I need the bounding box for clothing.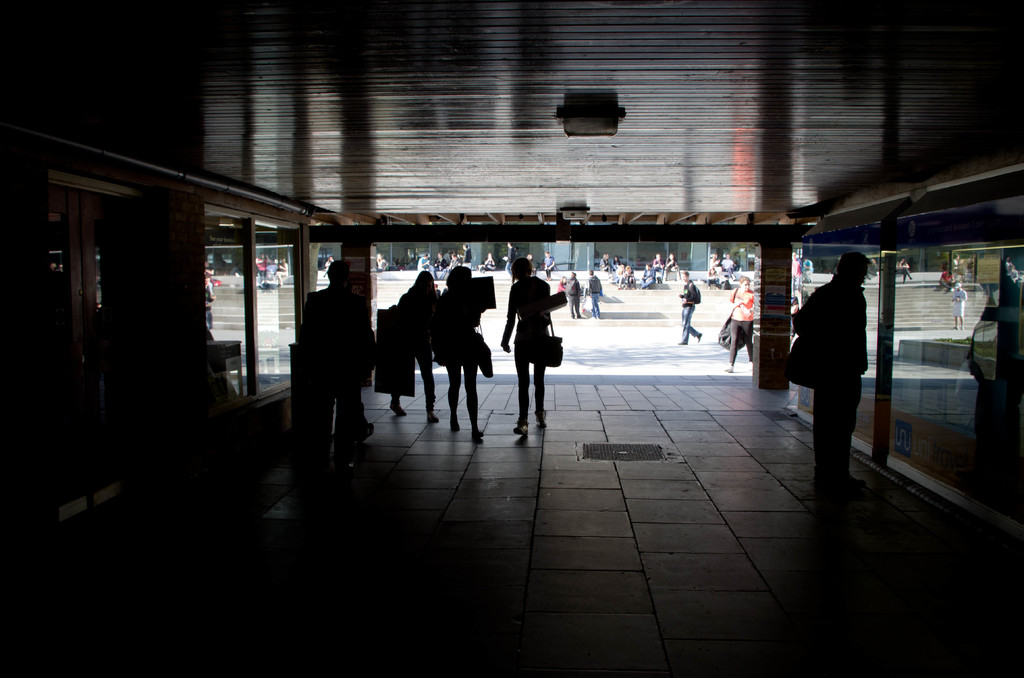
Here it is: (792,275,867,480).
